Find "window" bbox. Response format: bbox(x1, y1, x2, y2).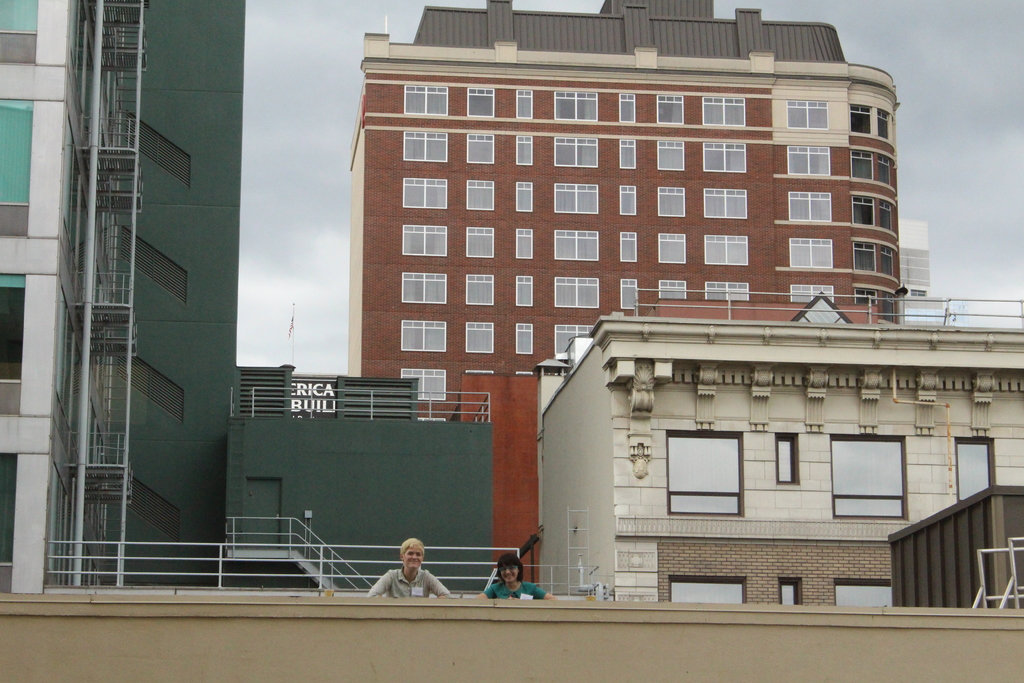
bbox(778, 436, 796, 483).
